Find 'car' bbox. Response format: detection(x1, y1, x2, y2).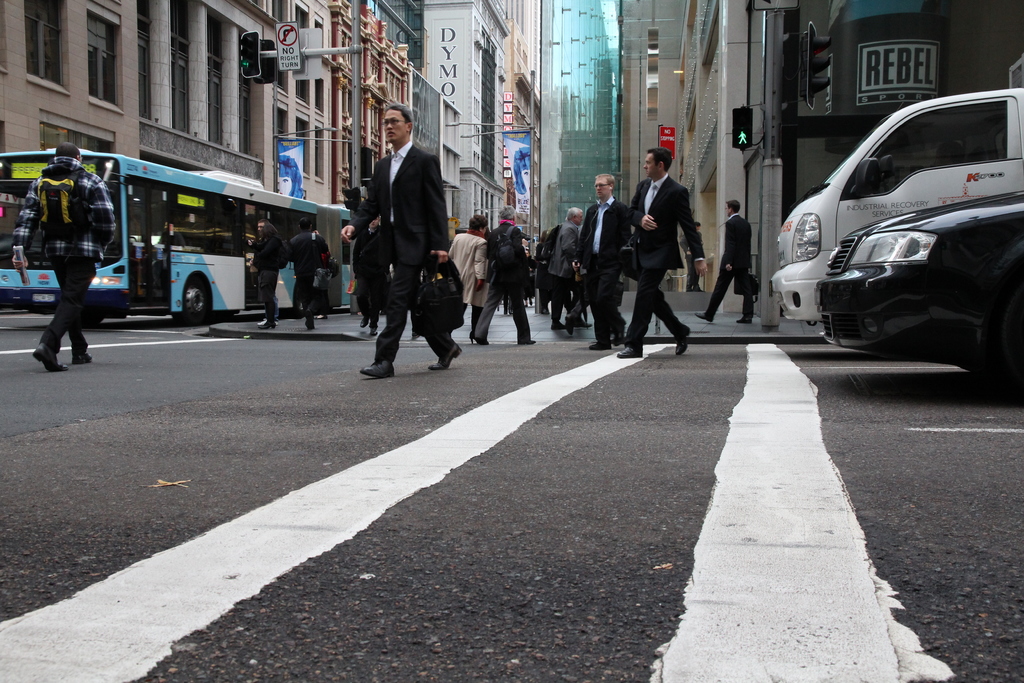
detection(813, 188, 1023, 386).
